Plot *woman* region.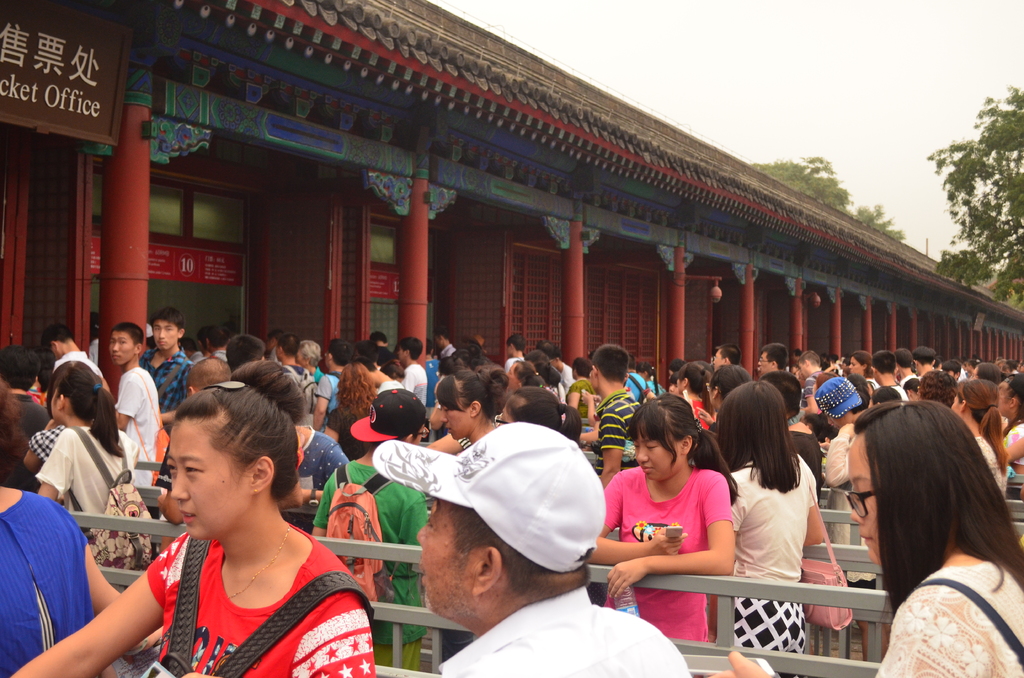
Plotted at [left=36, top=362, right=147, bottom=567].
